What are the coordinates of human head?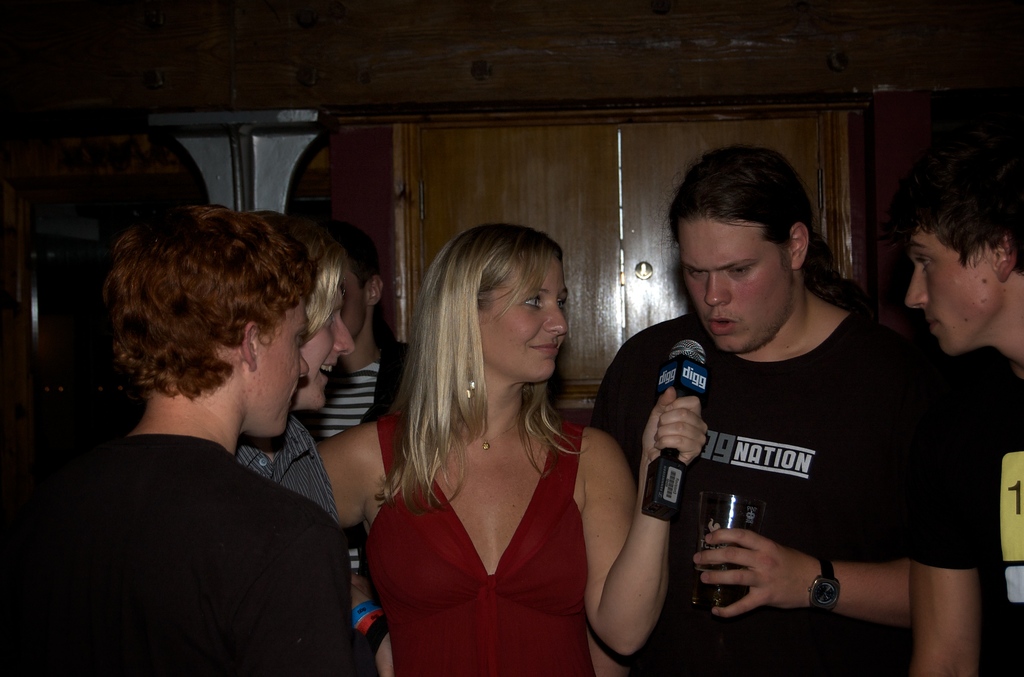
select_region(284, 212, 354, 412).
